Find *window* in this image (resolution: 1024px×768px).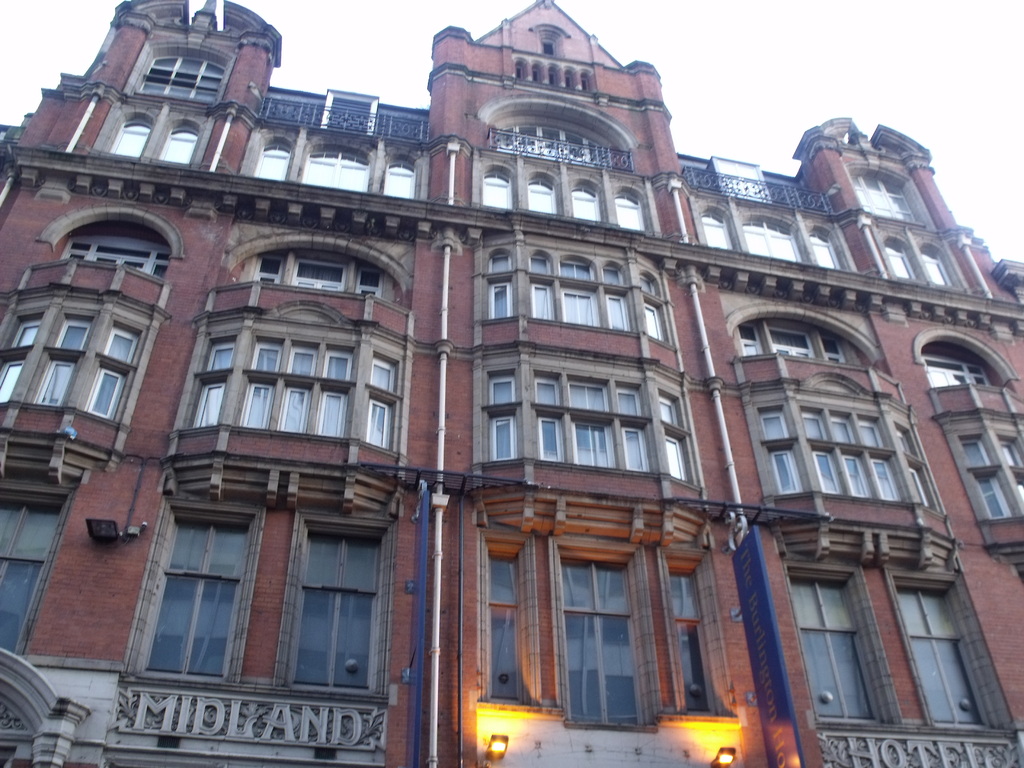
[707,203,732,252].
